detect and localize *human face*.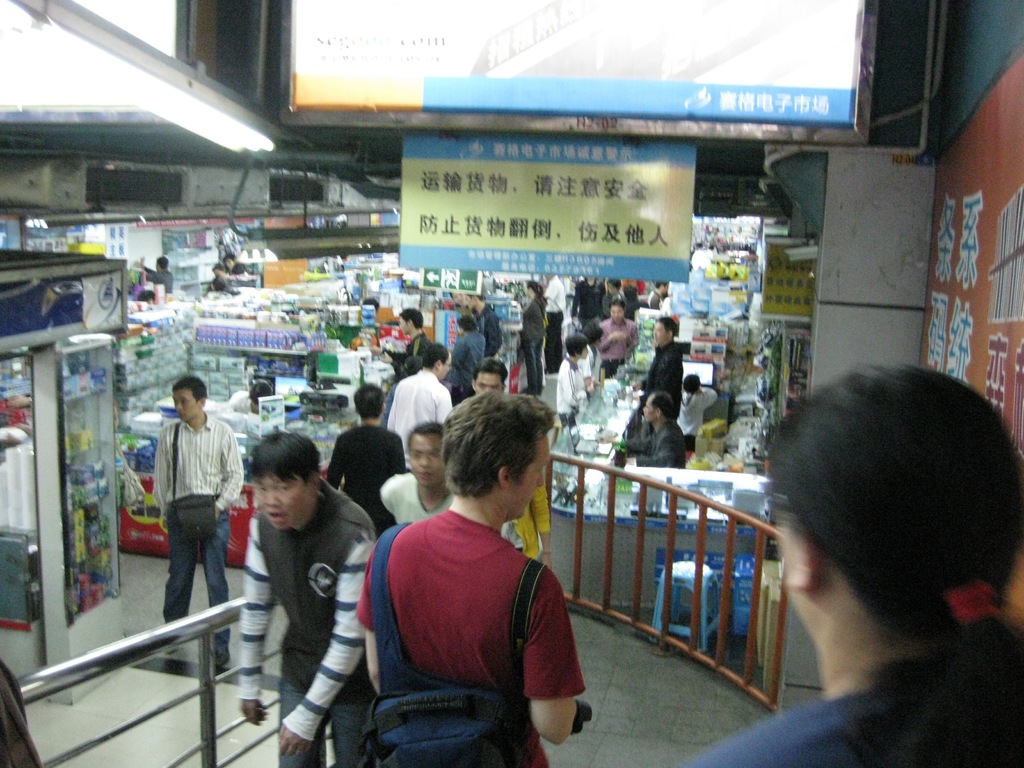
Localized at [655, 324, 669, 342].
